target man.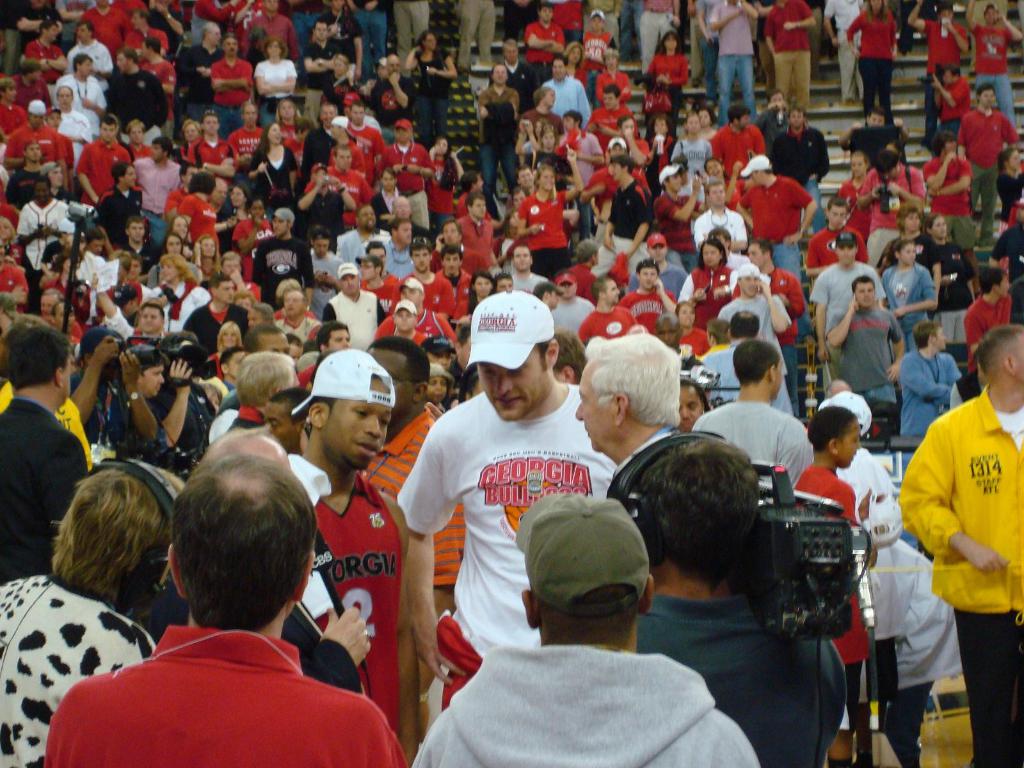
Target region: <box>604,428,846,767</box>.
